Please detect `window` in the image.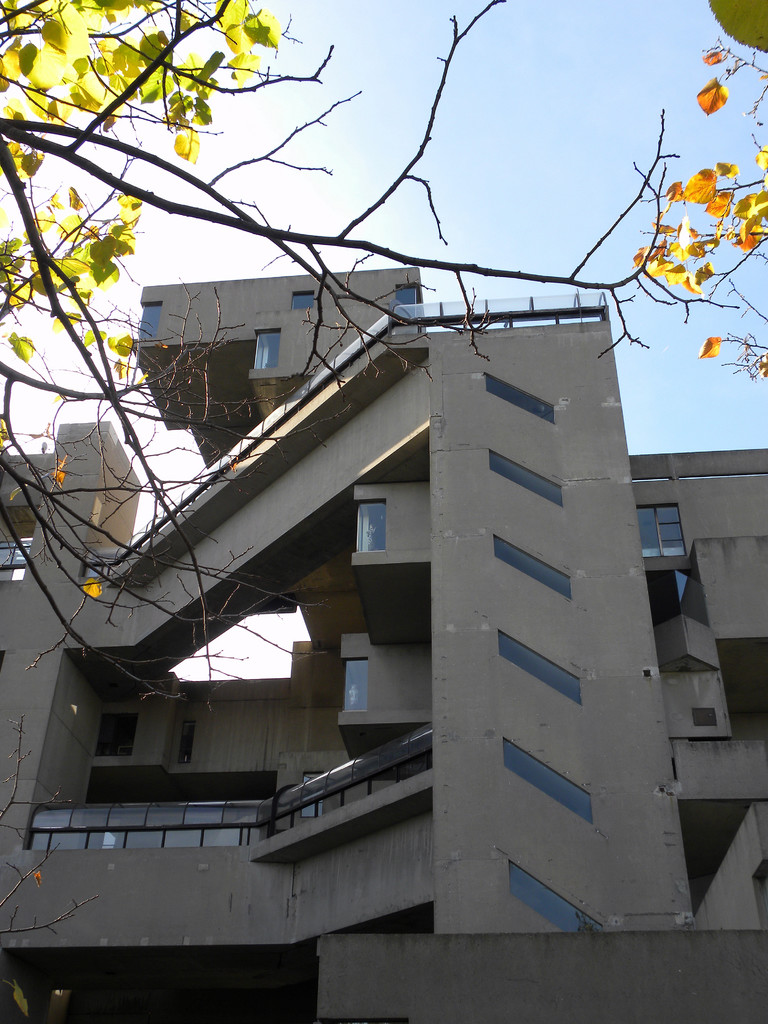
{"left": 499, "top": 737, "right": 592, "bottom": 826}.
